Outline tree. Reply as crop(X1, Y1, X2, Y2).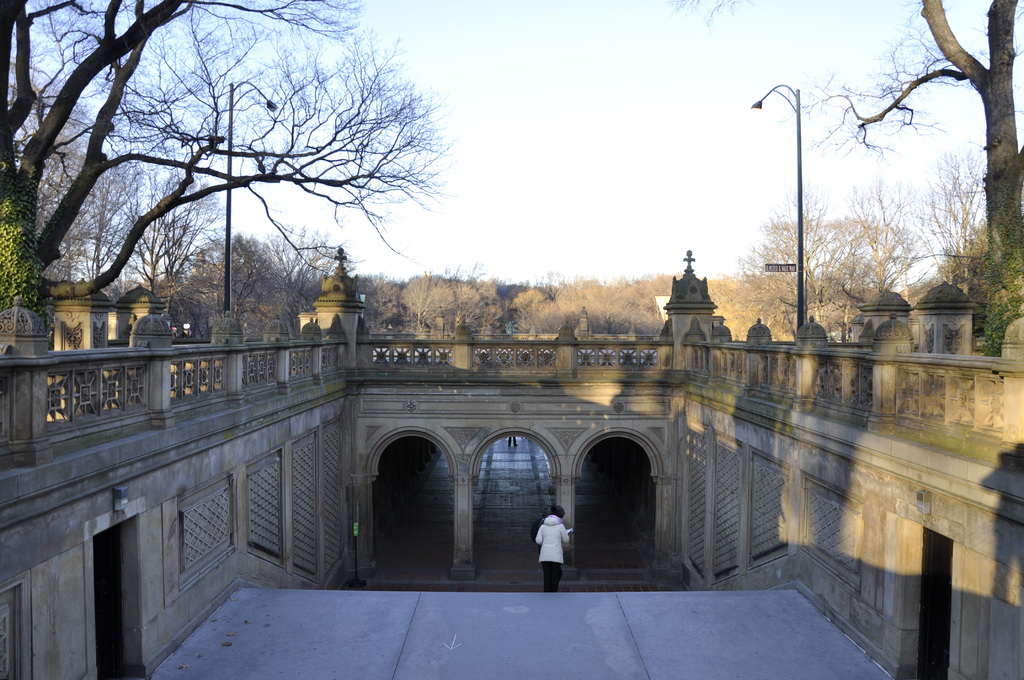
crop(808, 0, 1023, 313).
